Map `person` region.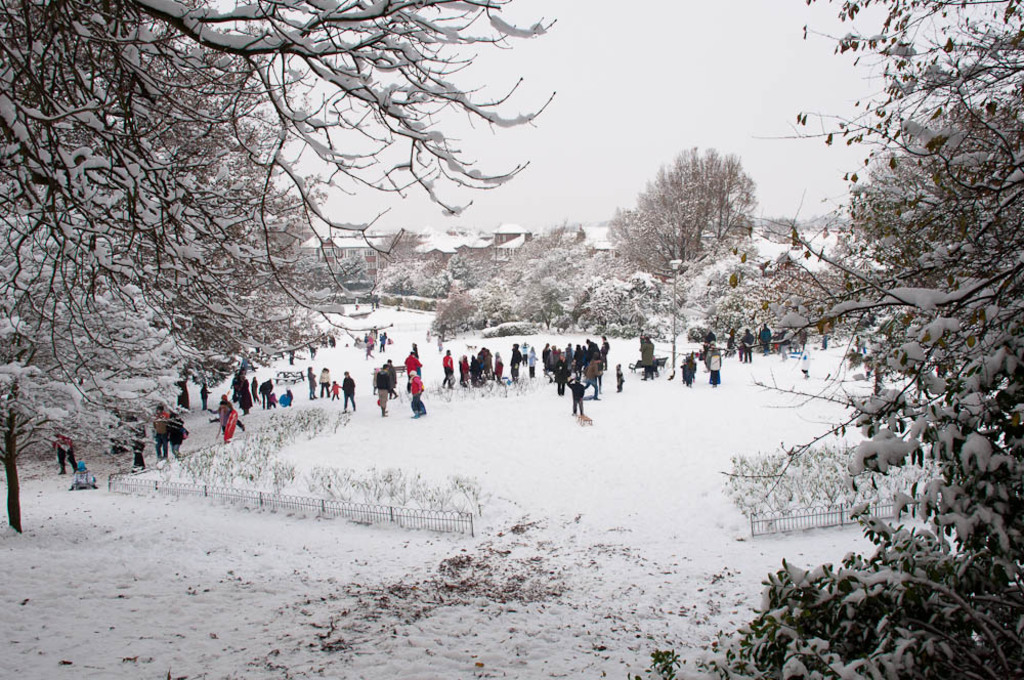
Mapped to l=734, t=329, r=754, b=364.
